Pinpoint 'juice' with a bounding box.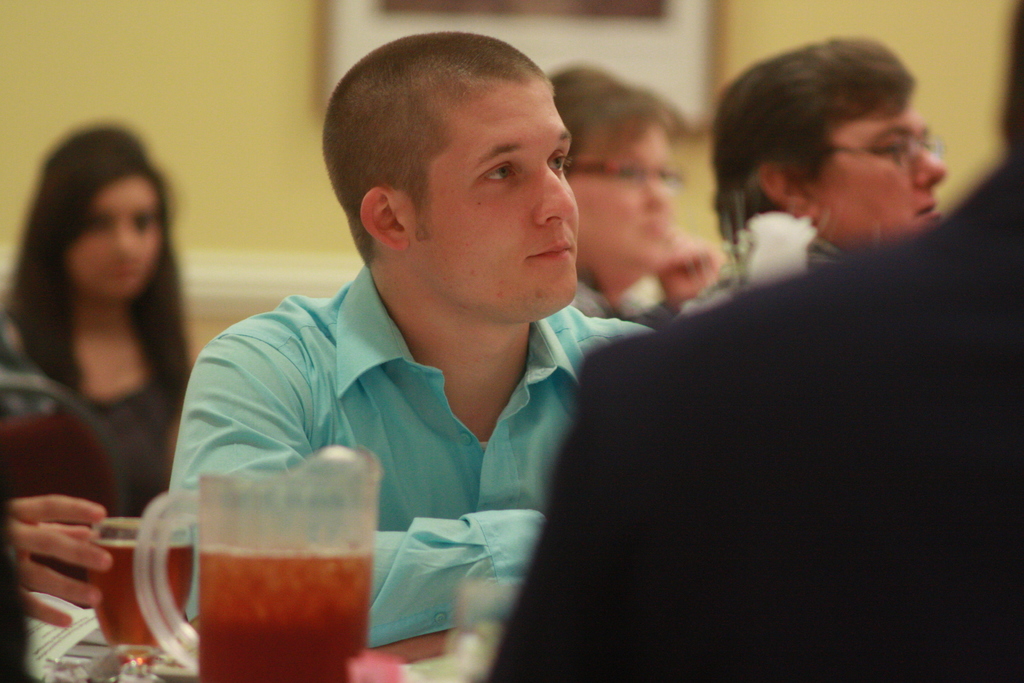
{"left": 92, "top": 418, "right": 389, "bottom": 679}.
